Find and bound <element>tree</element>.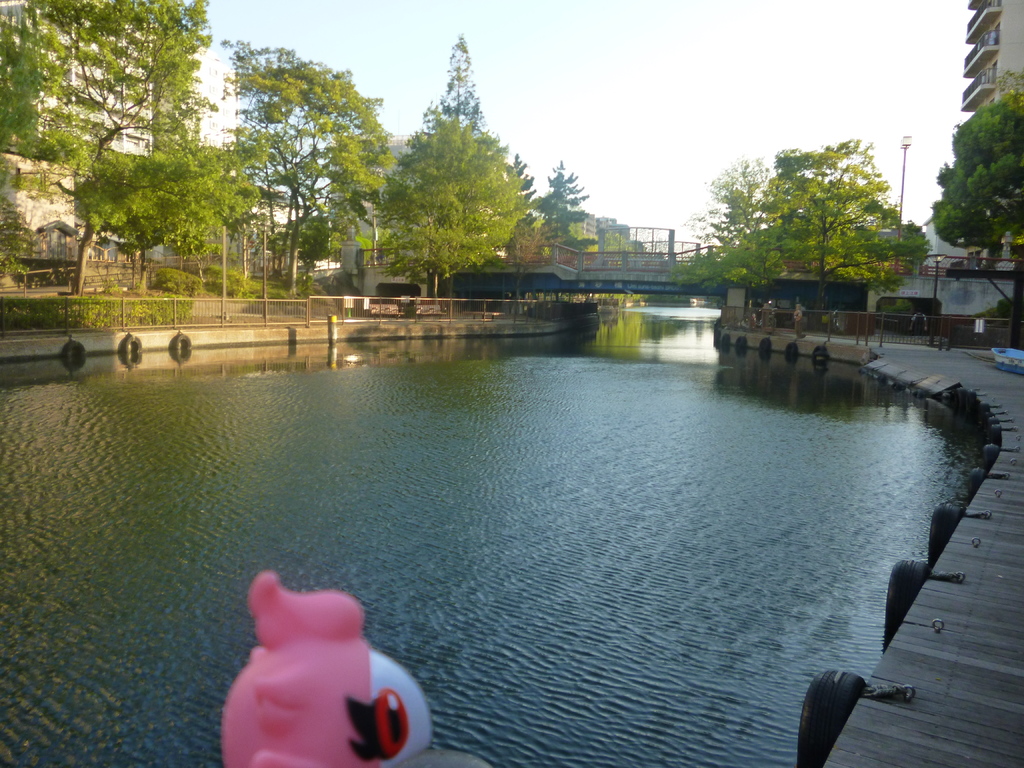
Bound: (left=406, top=29, right=499, bottom=144).
